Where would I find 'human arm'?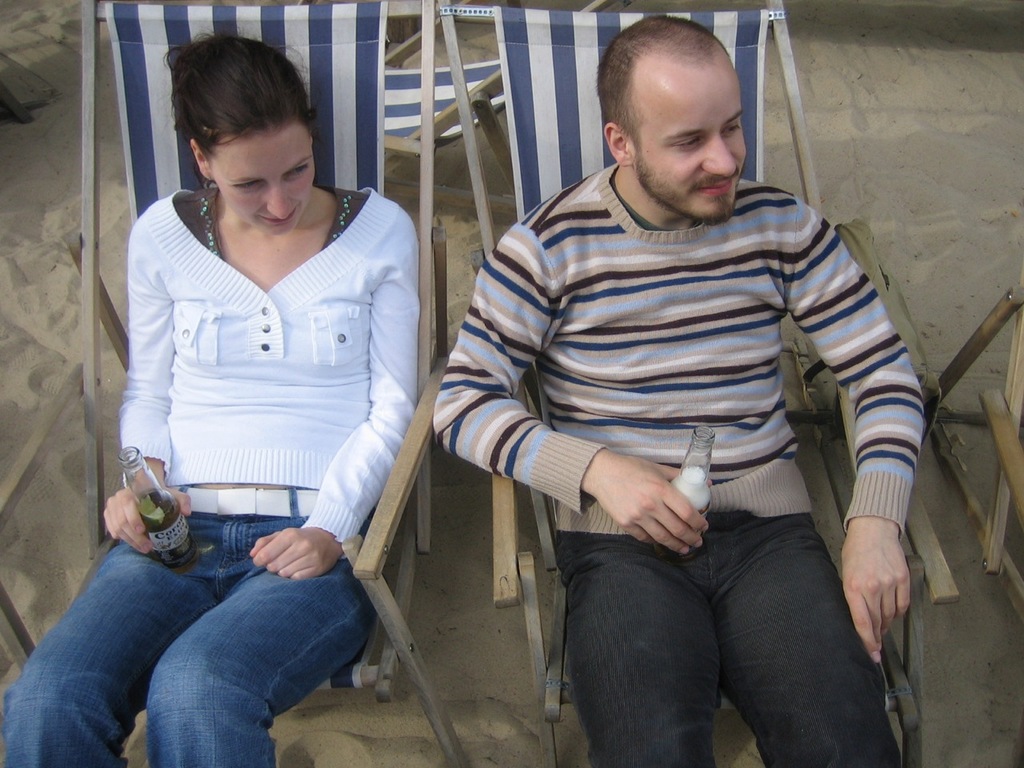
At x1=95 y1=214 x2=209 y2=559.
